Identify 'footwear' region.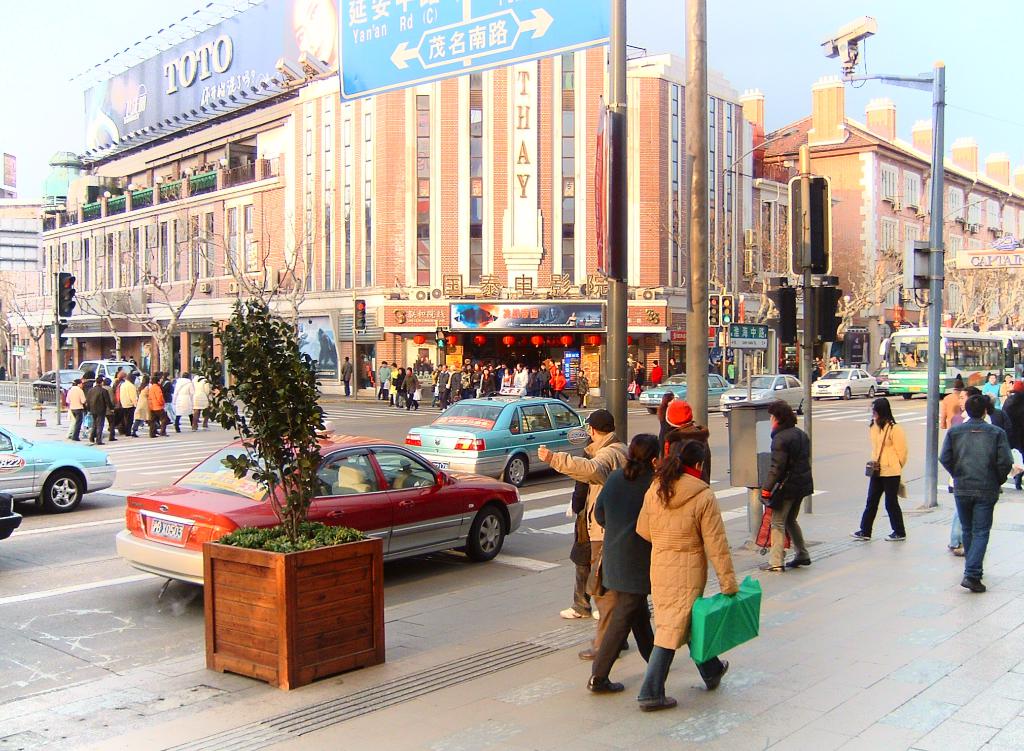
Region: 413, 407, 417, 409.
